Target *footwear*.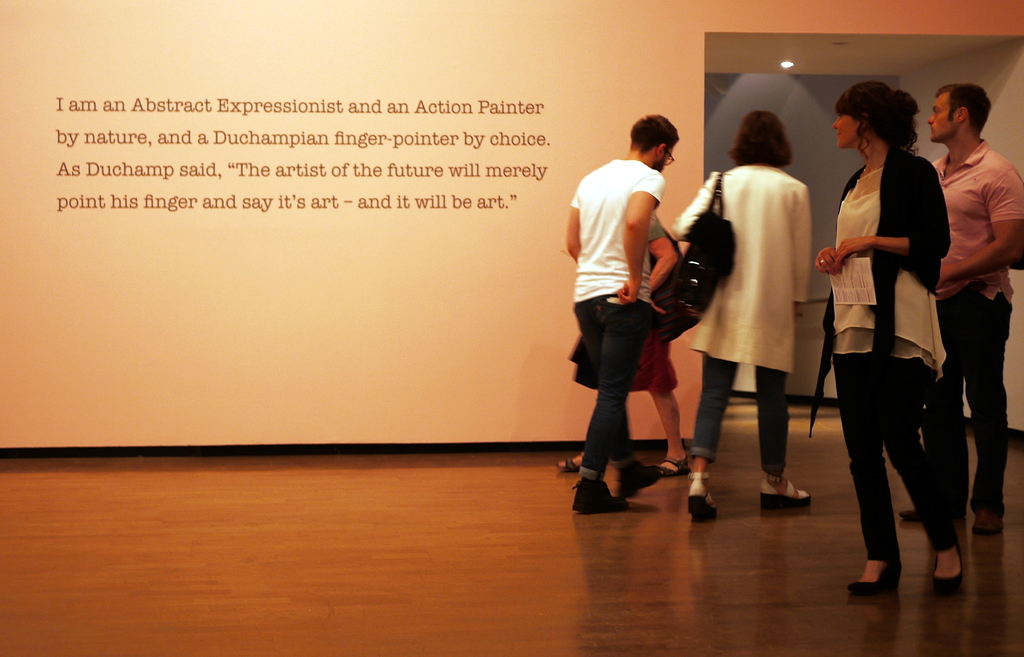
Target region: l=845, t=560, r=902, b=597.
